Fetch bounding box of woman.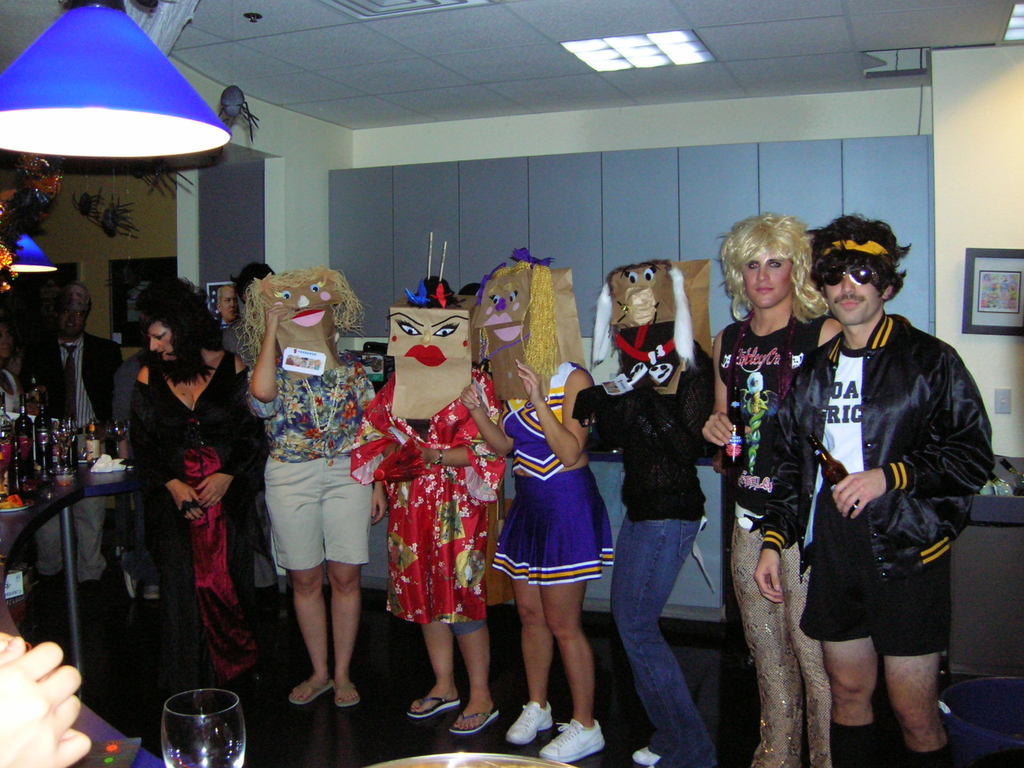
Bbox: region(345, 273, 509, 732).
